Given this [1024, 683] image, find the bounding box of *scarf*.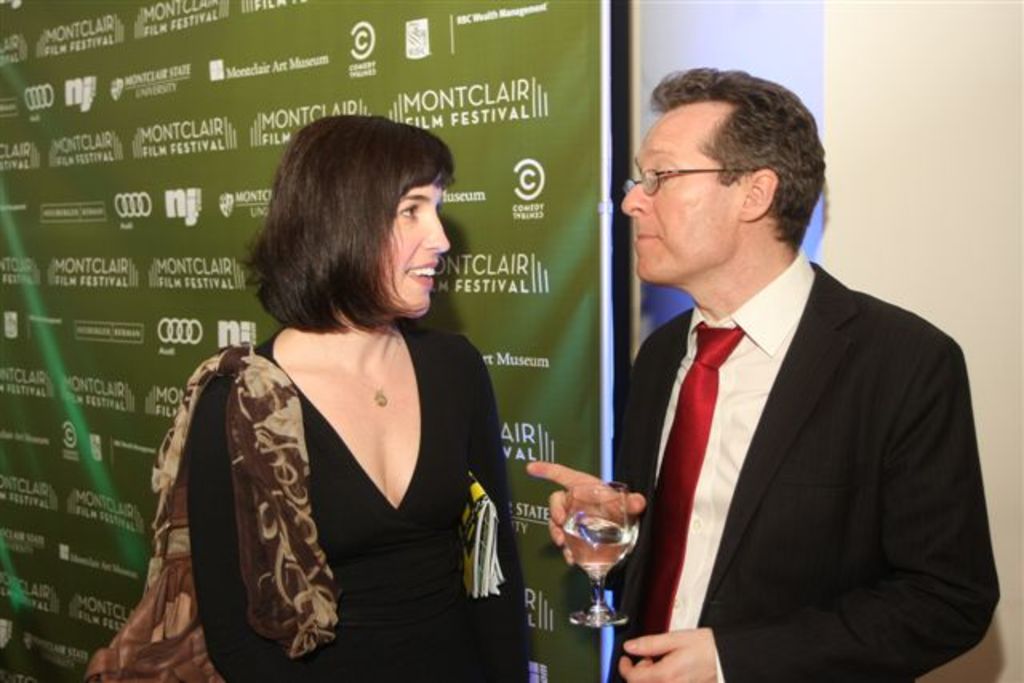
left=78, top=349, right=344, bottom=681.
